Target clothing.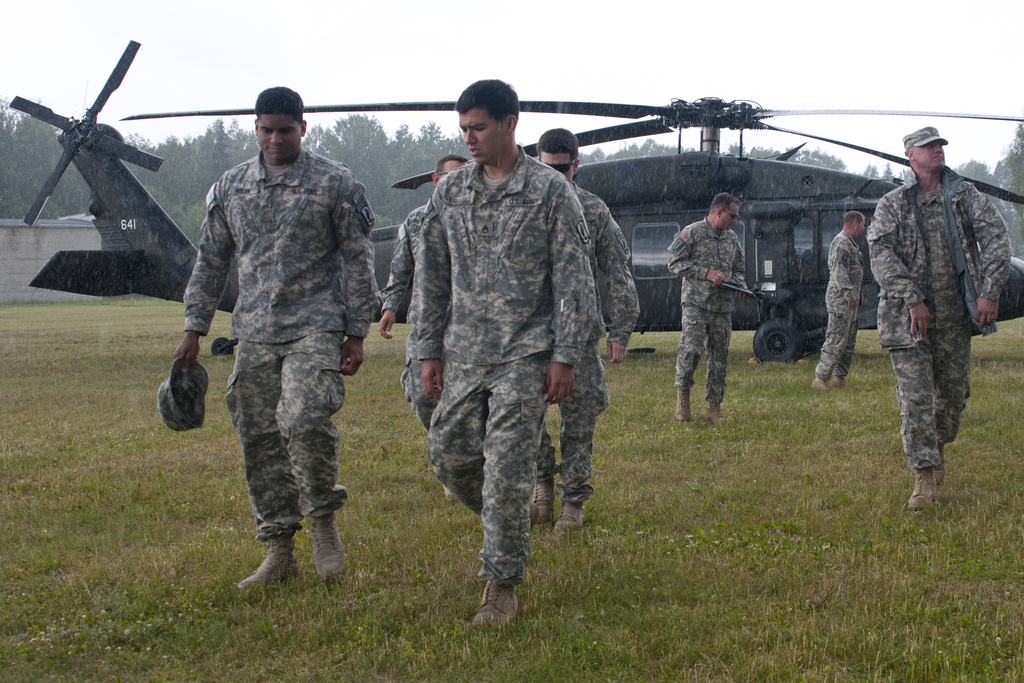
Target region: [538,181,641,493].
